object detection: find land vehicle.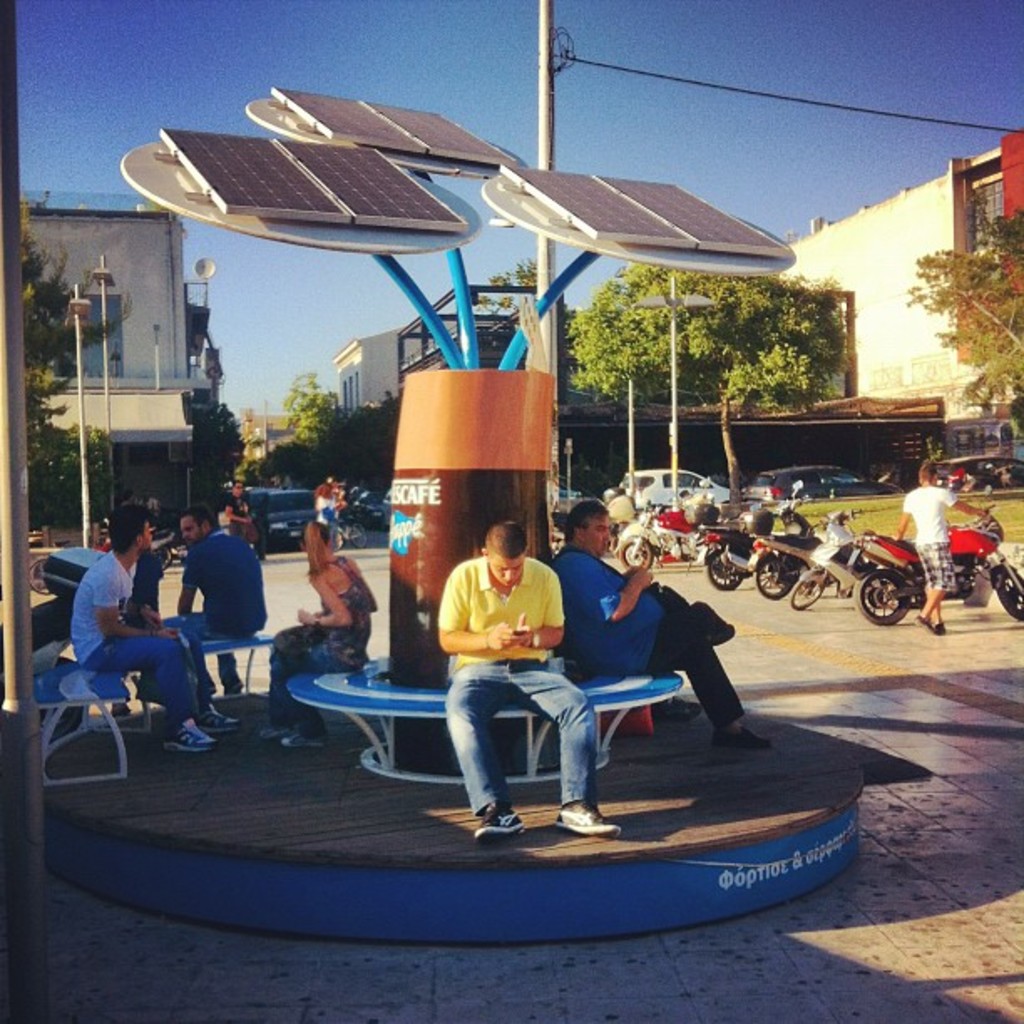
604/463/726/507.
